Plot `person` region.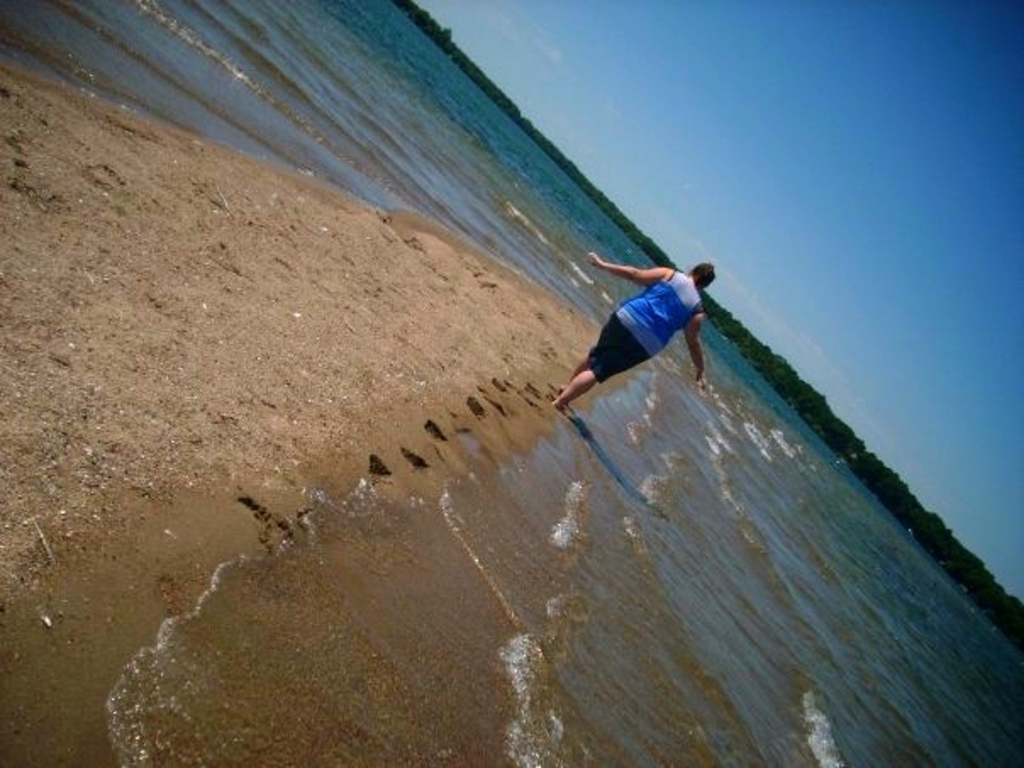
Plotted at 554,232,726,437.
